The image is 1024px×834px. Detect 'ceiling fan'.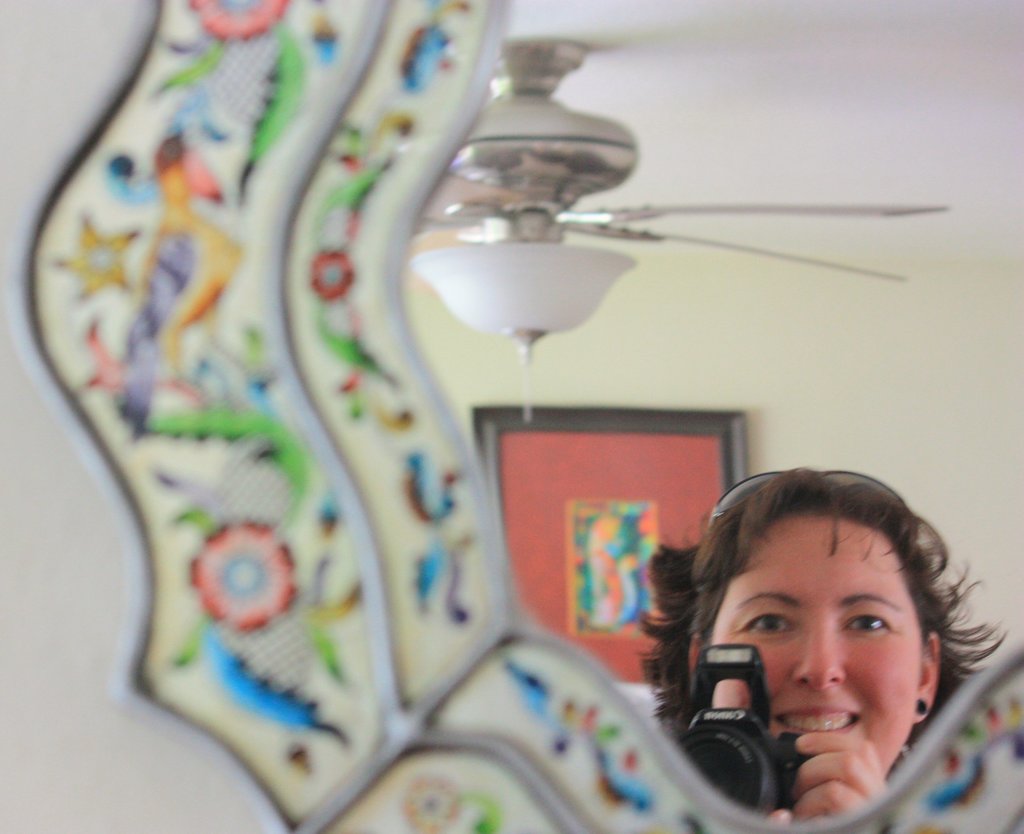
Detection: {"x1": 406, "y1": 40, "x2": 945, "y2": 421}.
